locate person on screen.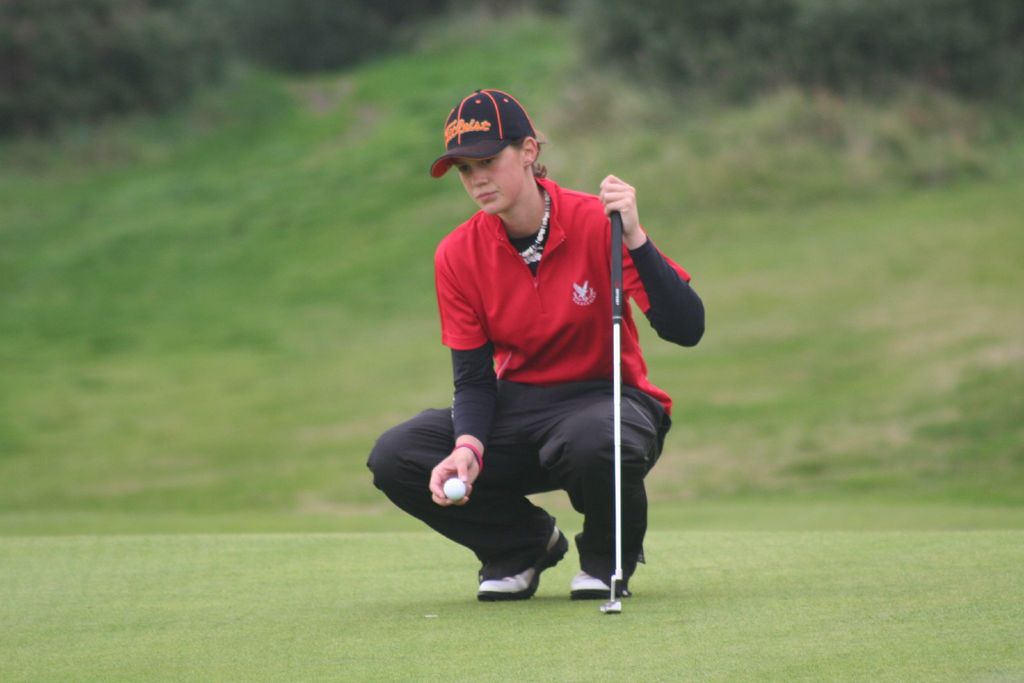
On screen at select_region(404, 108, 681, 611).
